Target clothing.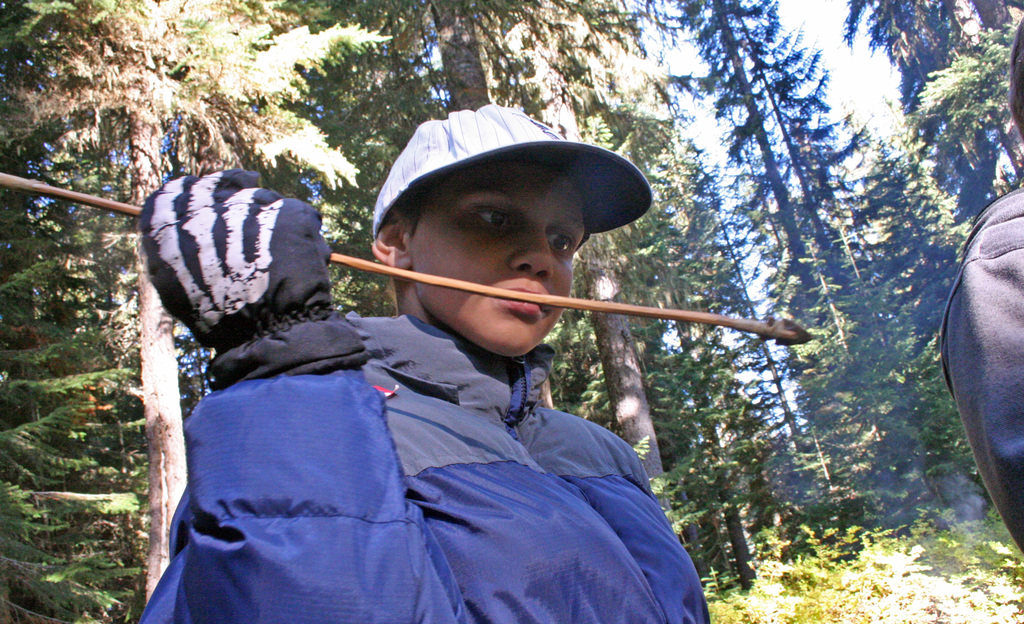
Target region: bbox=(141, 305, 726, 623).
